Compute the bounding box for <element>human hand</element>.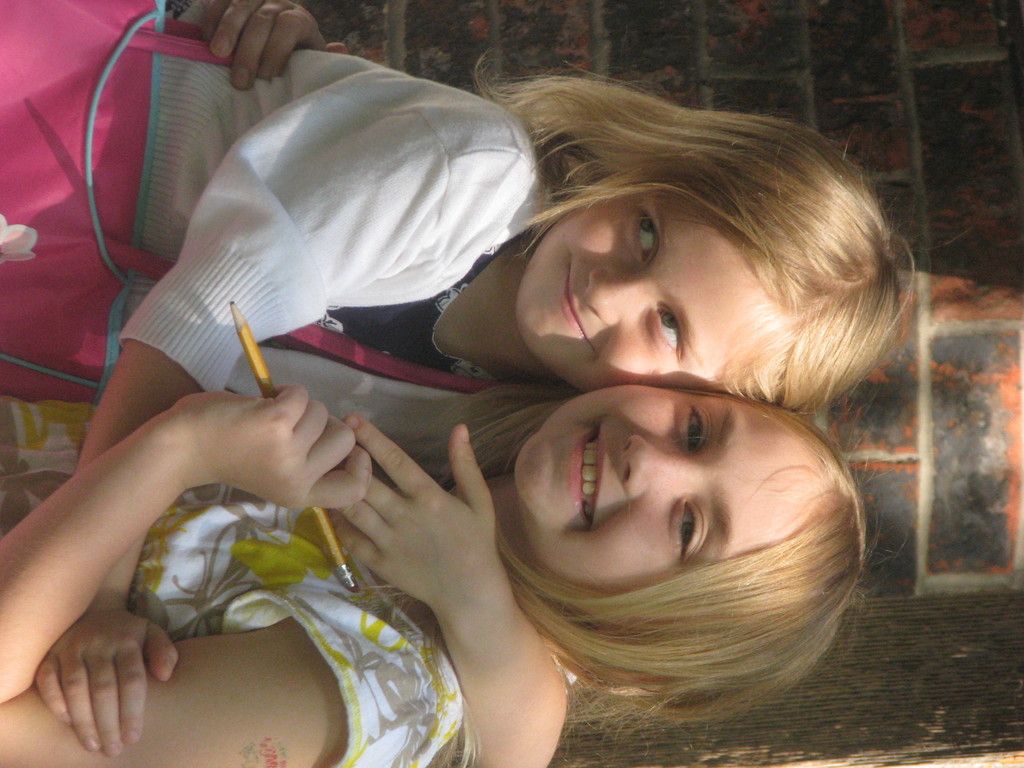
bbox=[200, 0, 351, 94].
